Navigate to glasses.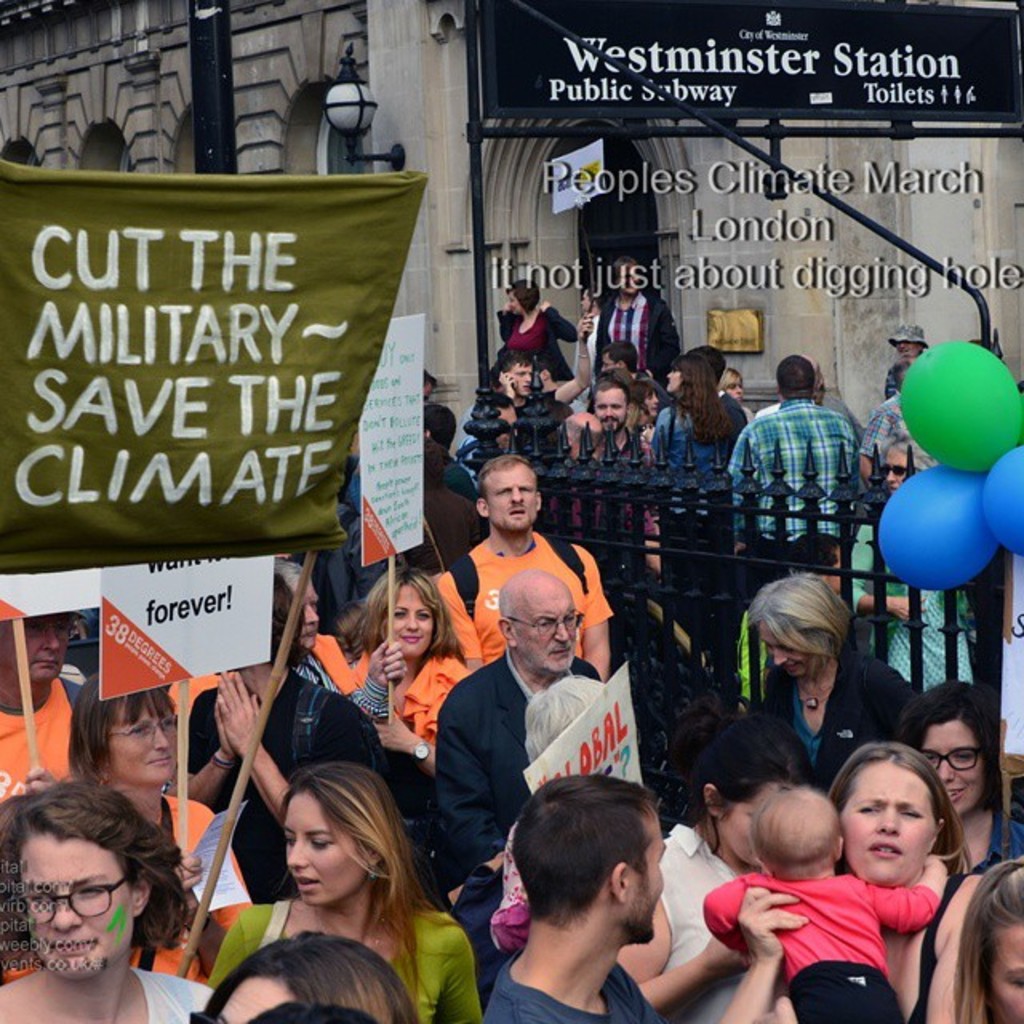
Navigation target: crop(501, 606, 587, 645).
